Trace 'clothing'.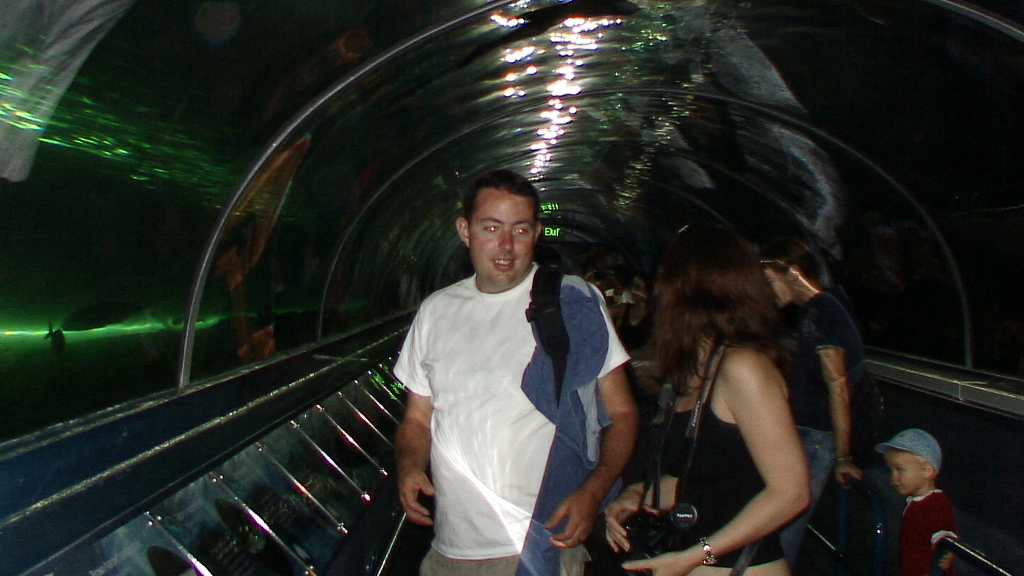
Traced to select_region(645, 346, 782, 575).
